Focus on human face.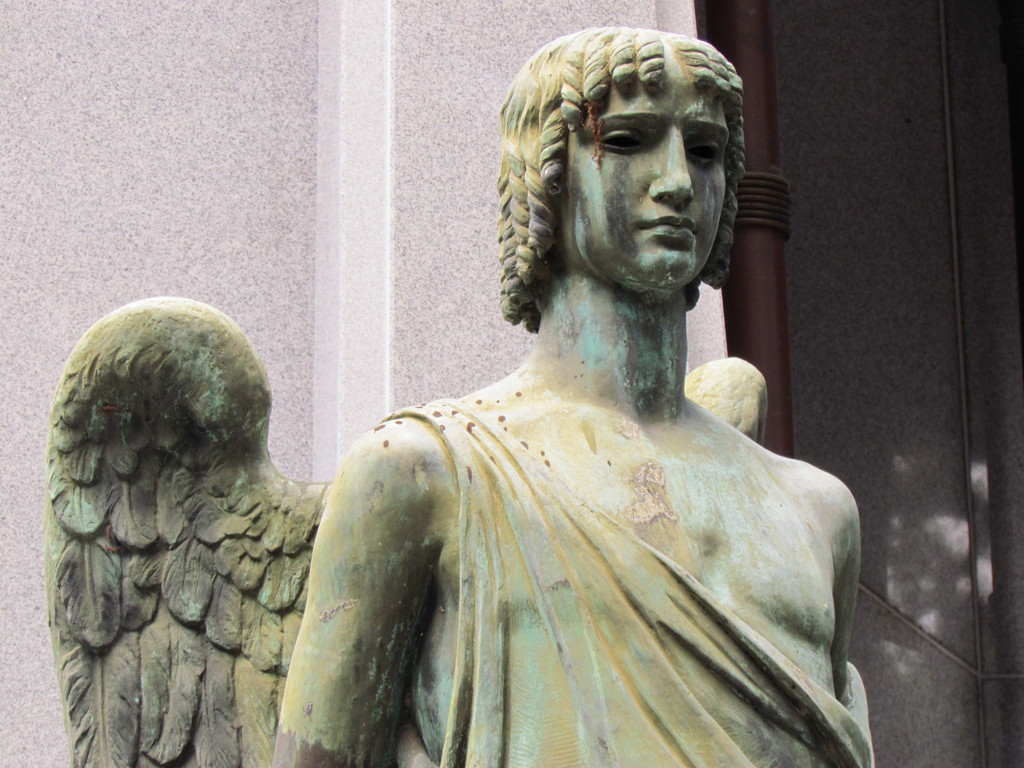
Focused at pyautogui.locateOnScreen(563, 42, 730, 290).
